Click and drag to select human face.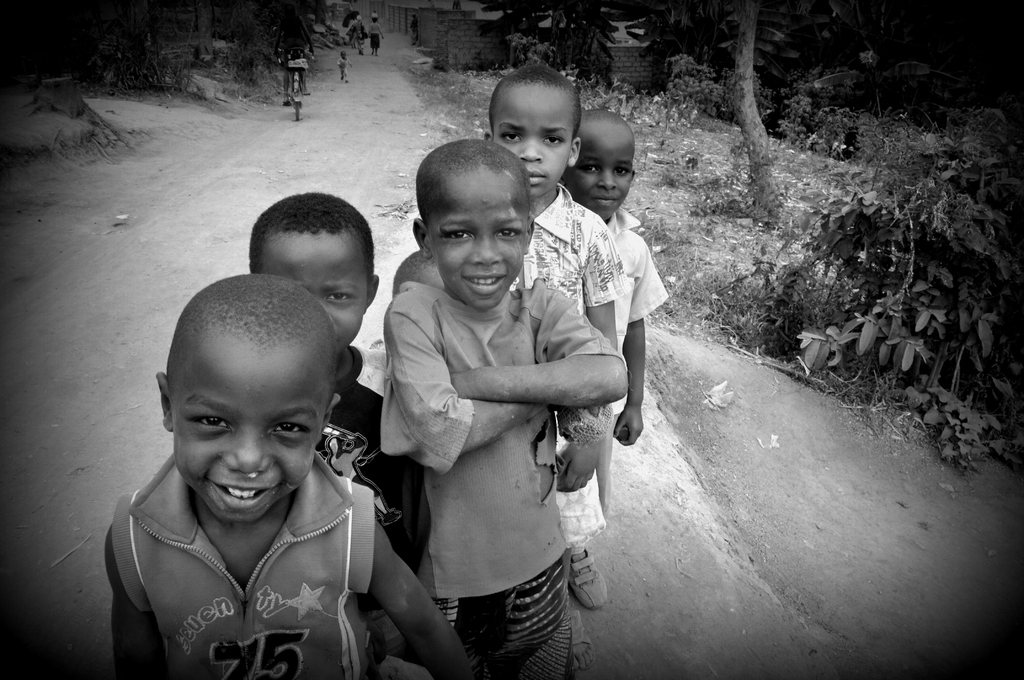
Selection: left=492, top=85, right=572, bottom=195.
